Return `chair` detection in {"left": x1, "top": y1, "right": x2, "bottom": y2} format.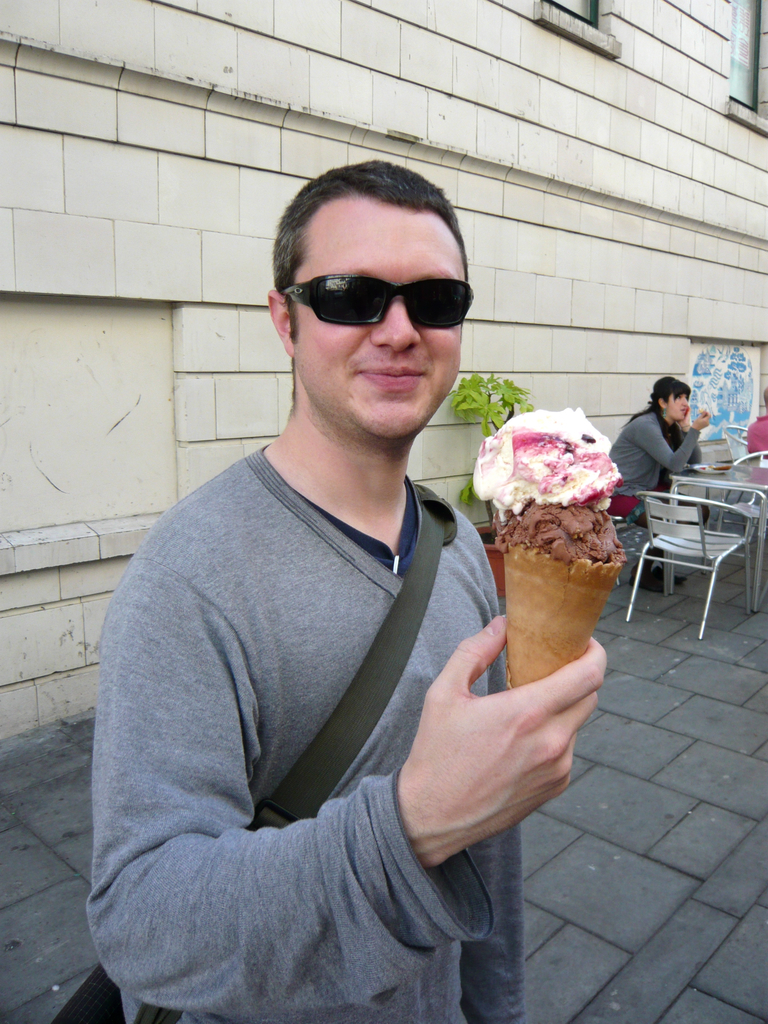
{"left": 645, "top": 476, "right": 742, "bottom": 615}.
